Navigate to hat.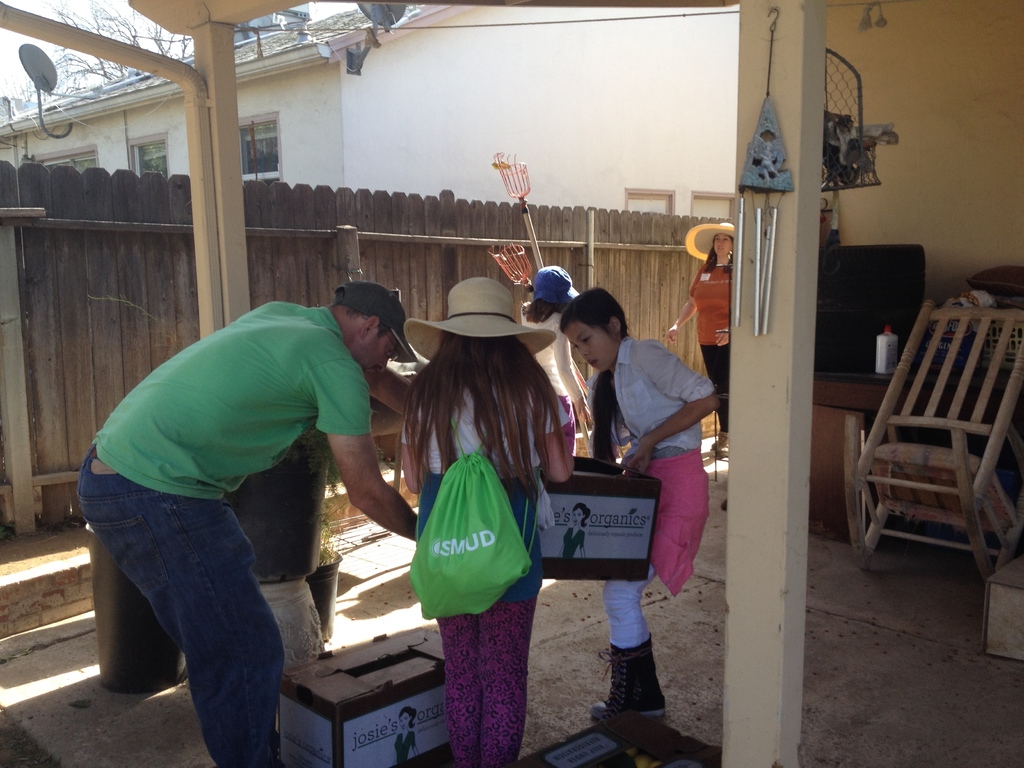
Navigation target: {"left": 407, "top": 275, "right": 558, "bottom": 361}.
